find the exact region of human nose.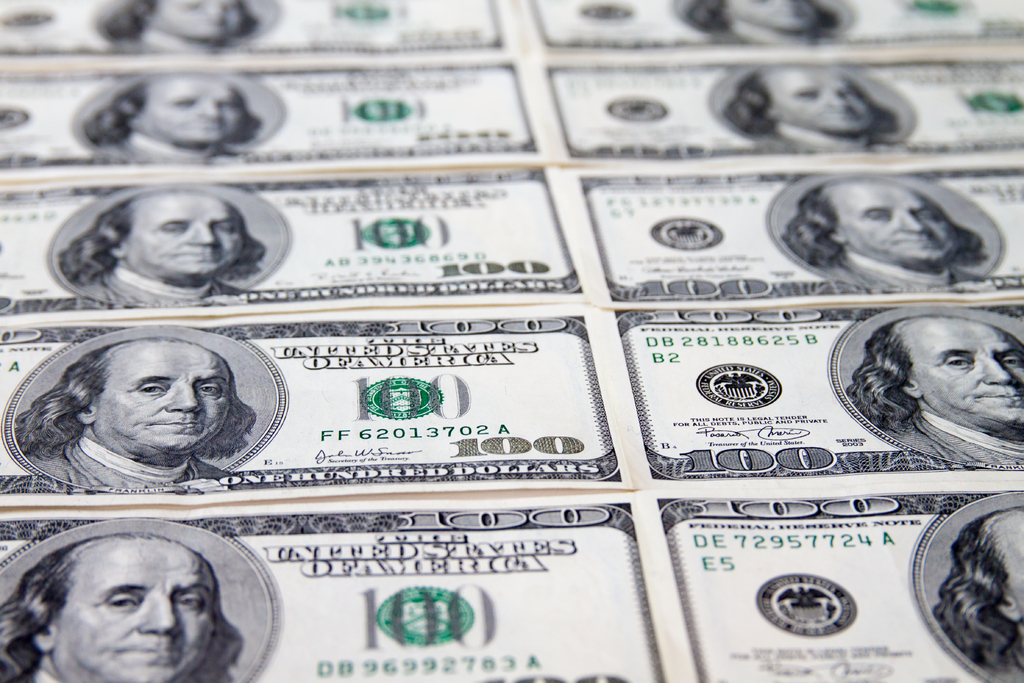
Exact region: l=981, t=359, r=1016, b=384.
